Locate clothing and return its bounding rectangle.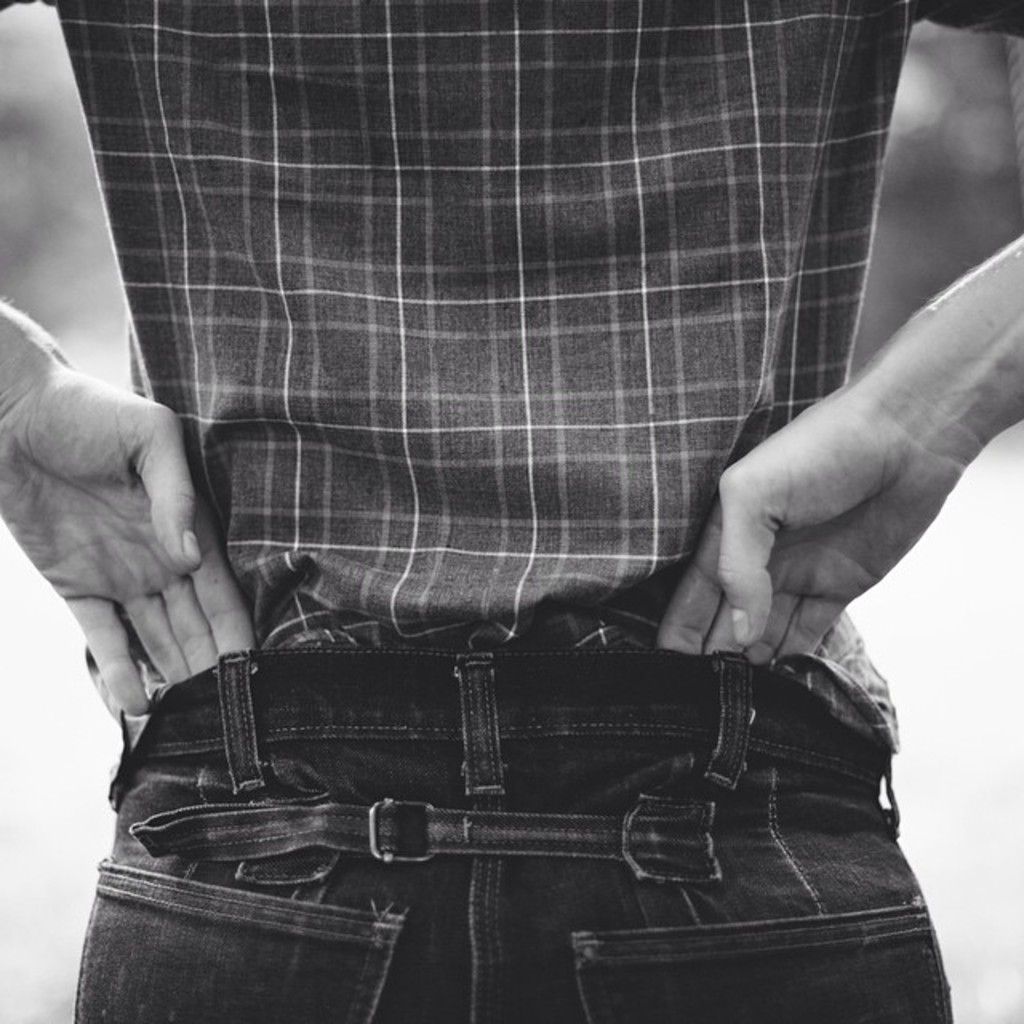
(0, 0, 1022, 1022).
